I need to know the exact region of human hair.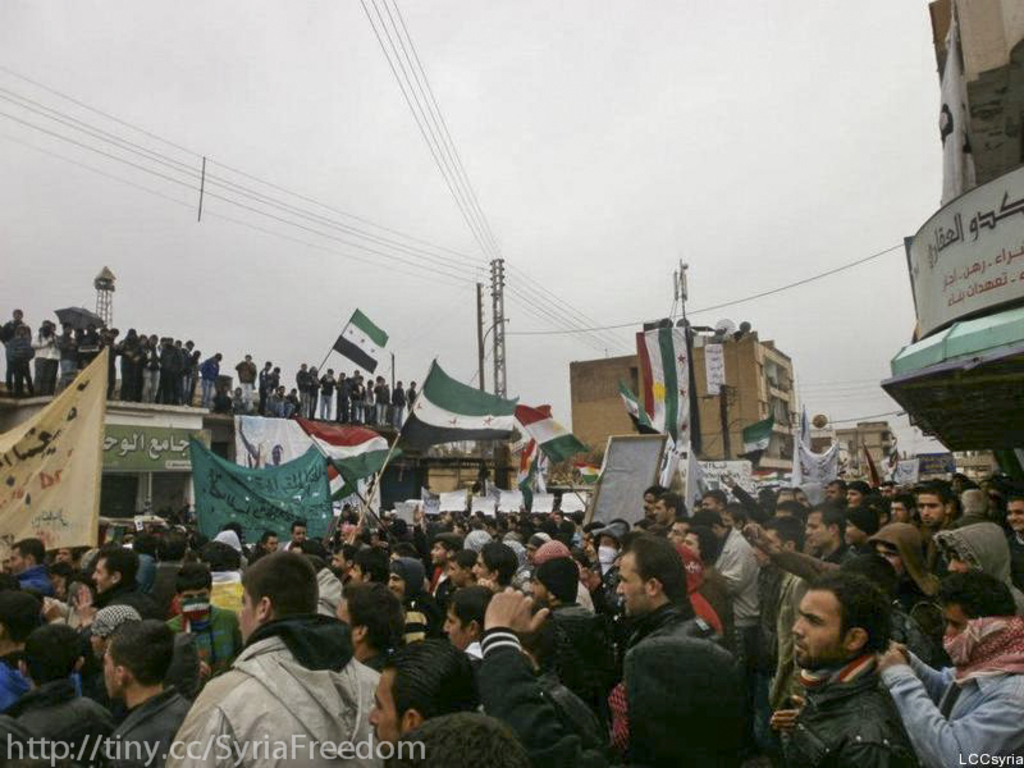
Region: BBox(22, 625, 83, 687).
